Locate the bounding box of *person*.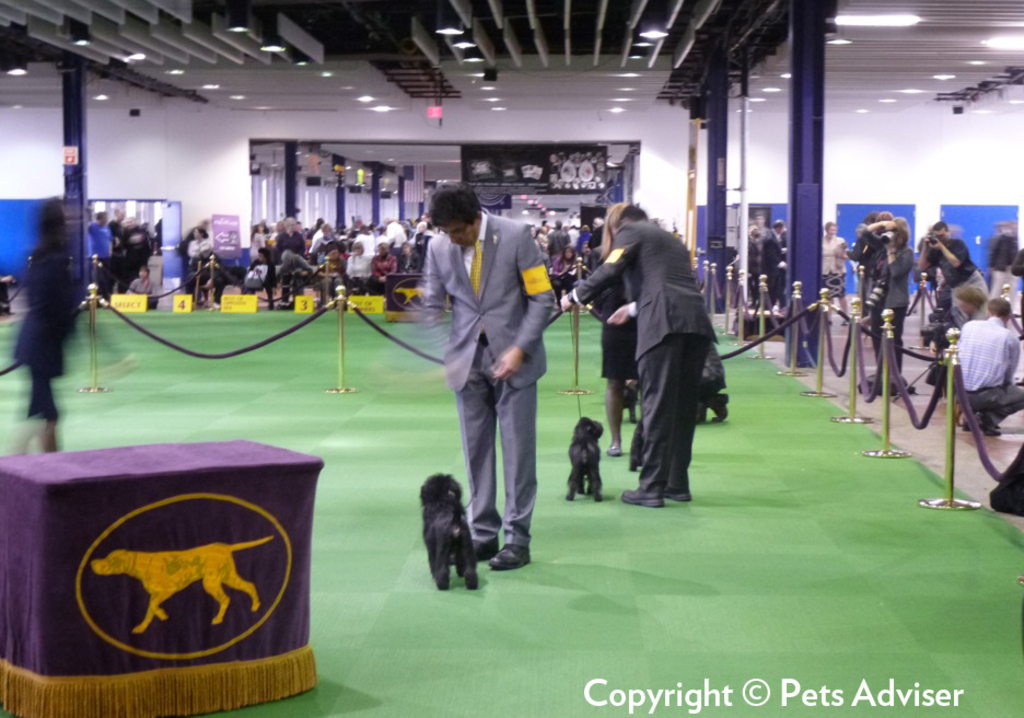
Bounding box: 90,205,117,288.
